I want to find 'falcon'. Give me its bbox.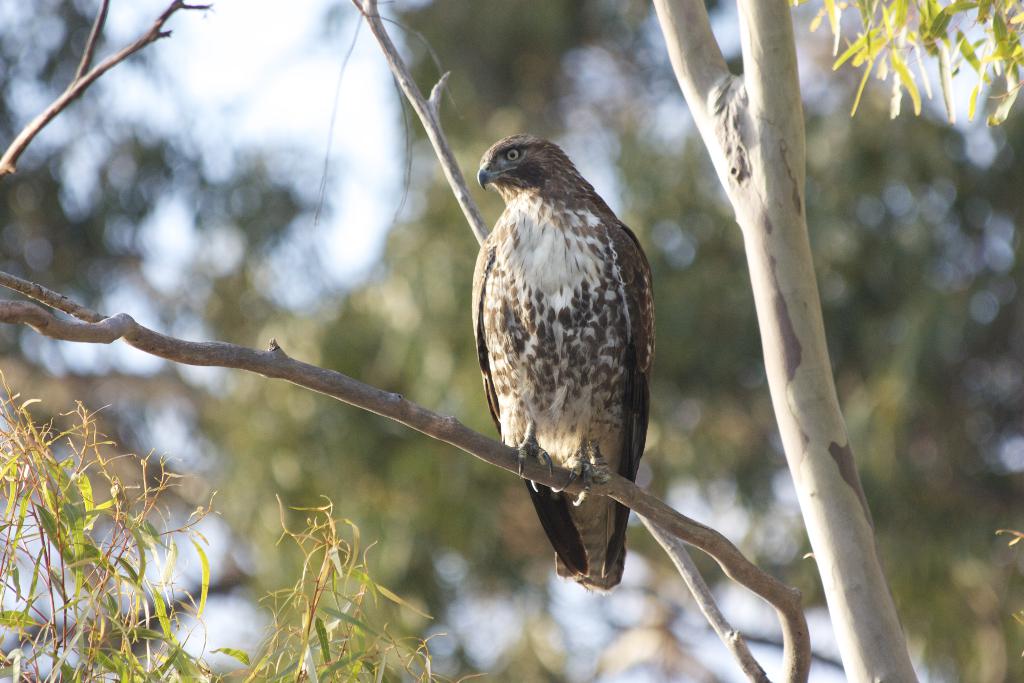
[471,135,655,591].
